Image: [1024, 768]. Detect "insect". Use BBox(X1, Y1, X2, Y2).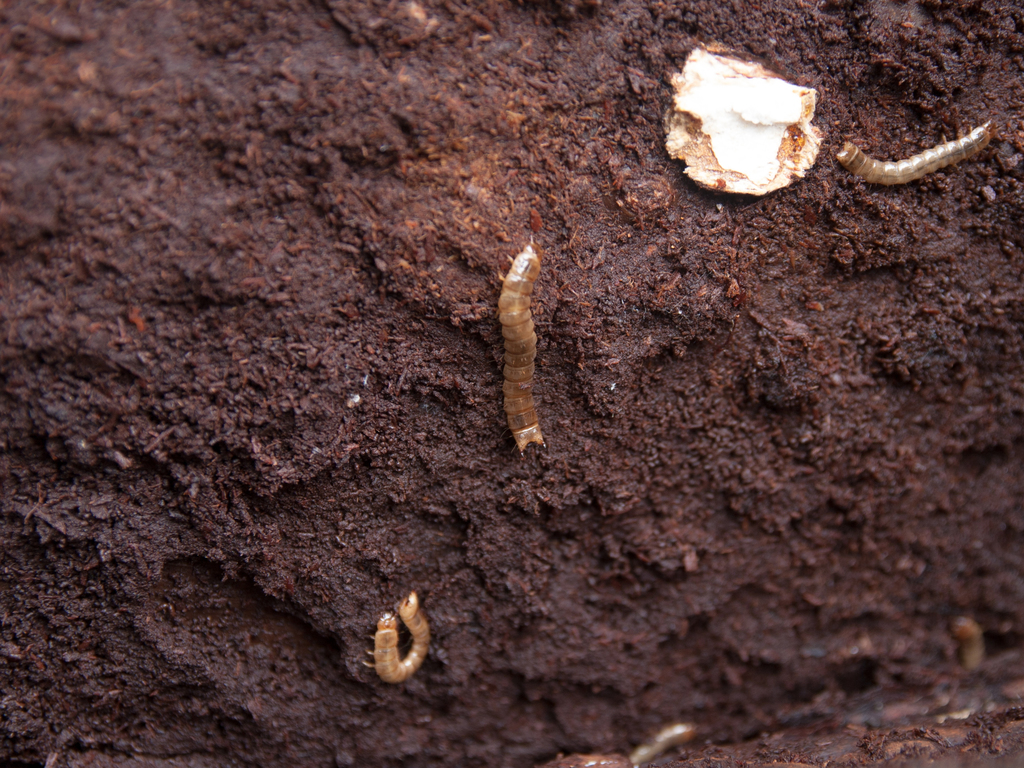
BBox(362, 590, 429, 682).
